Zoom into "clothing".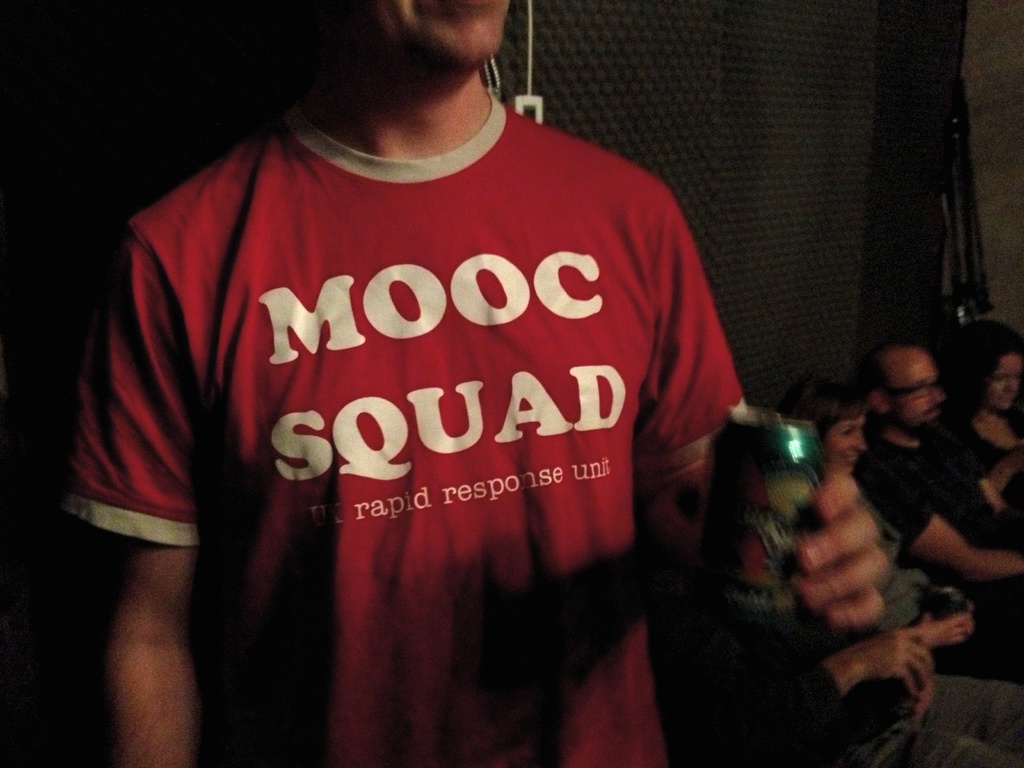
Zoom target: bbox=[95, 72, 825, 748].
